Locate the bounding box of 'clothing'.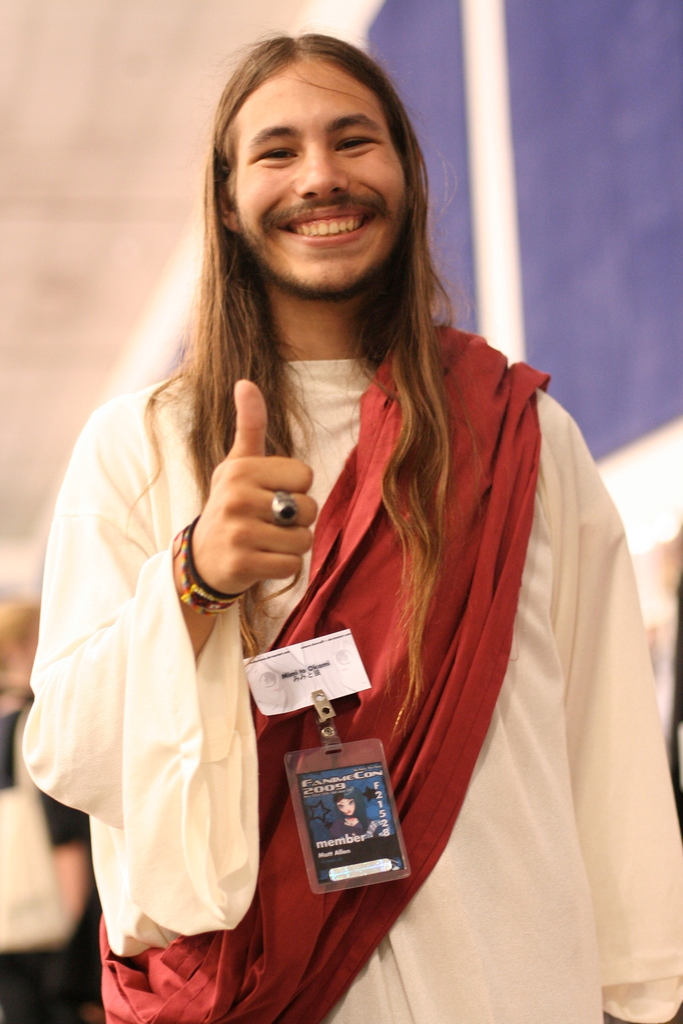
Bounding box: region(0, 684, 98, 1021).
